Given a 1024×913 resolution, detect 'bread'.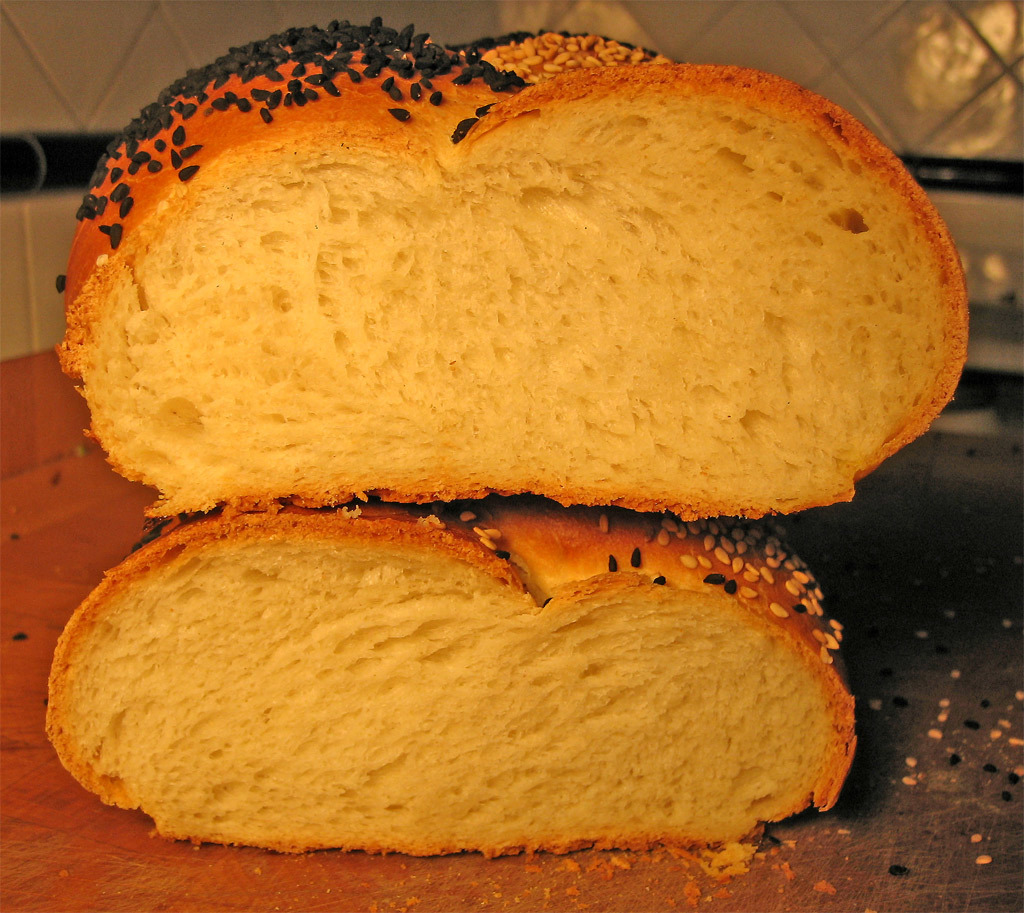
left=46, top=493, right=861, bottom=858.
